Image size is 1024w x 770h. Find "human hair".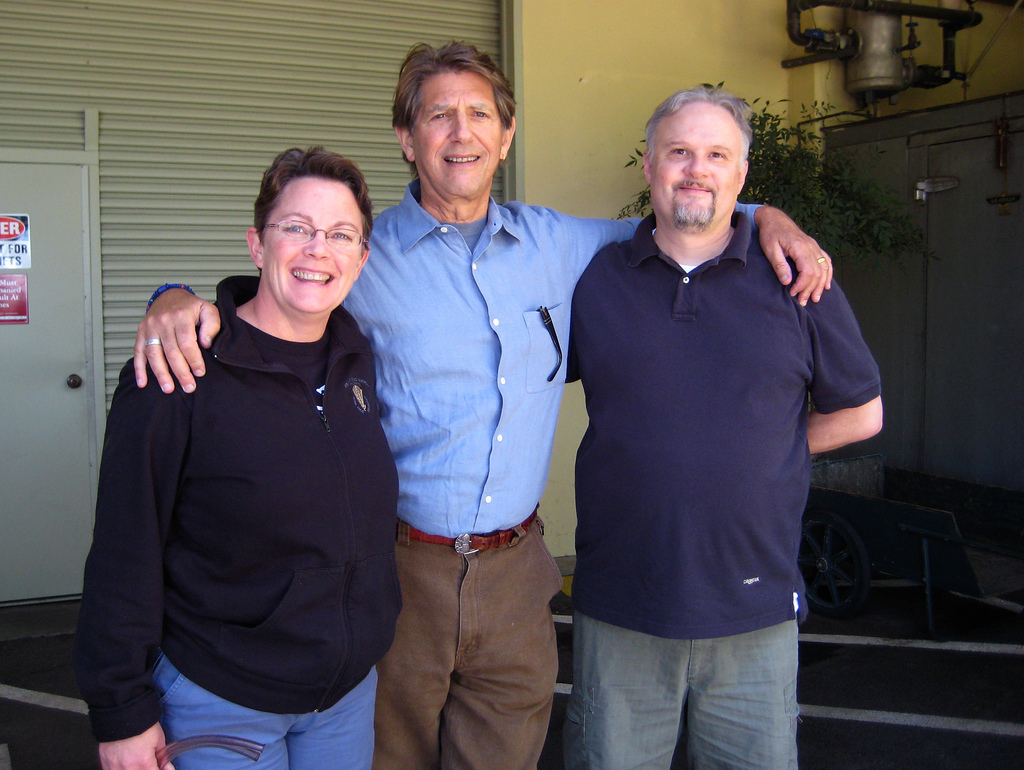
crop(254, 142, 370, 245).
